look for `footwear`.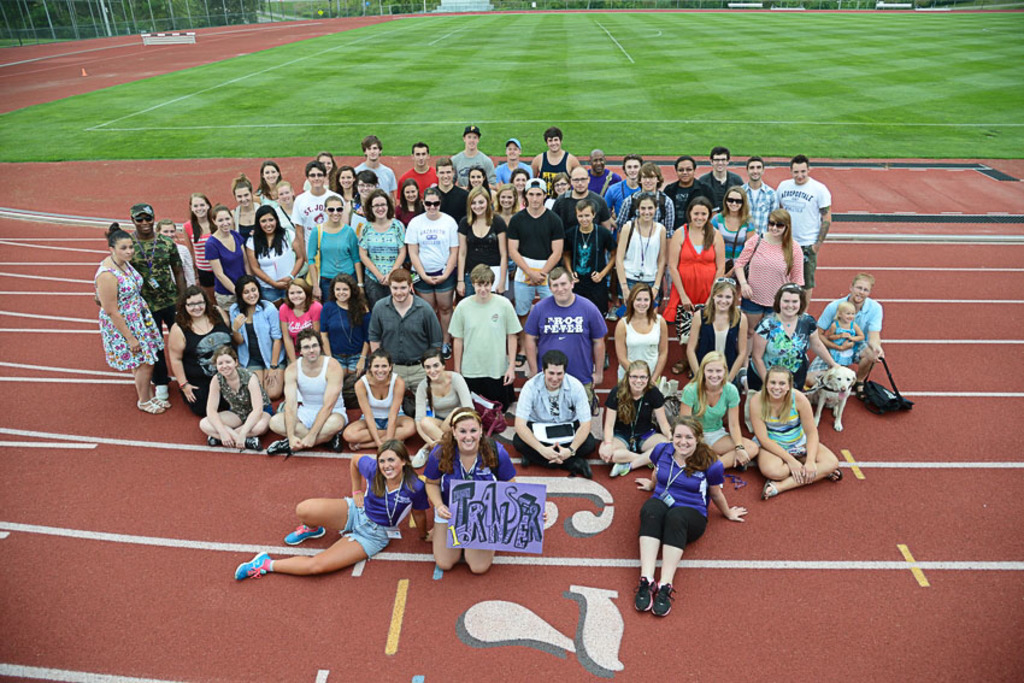
Found: left=831, top=469, right=844, bottom=481.
